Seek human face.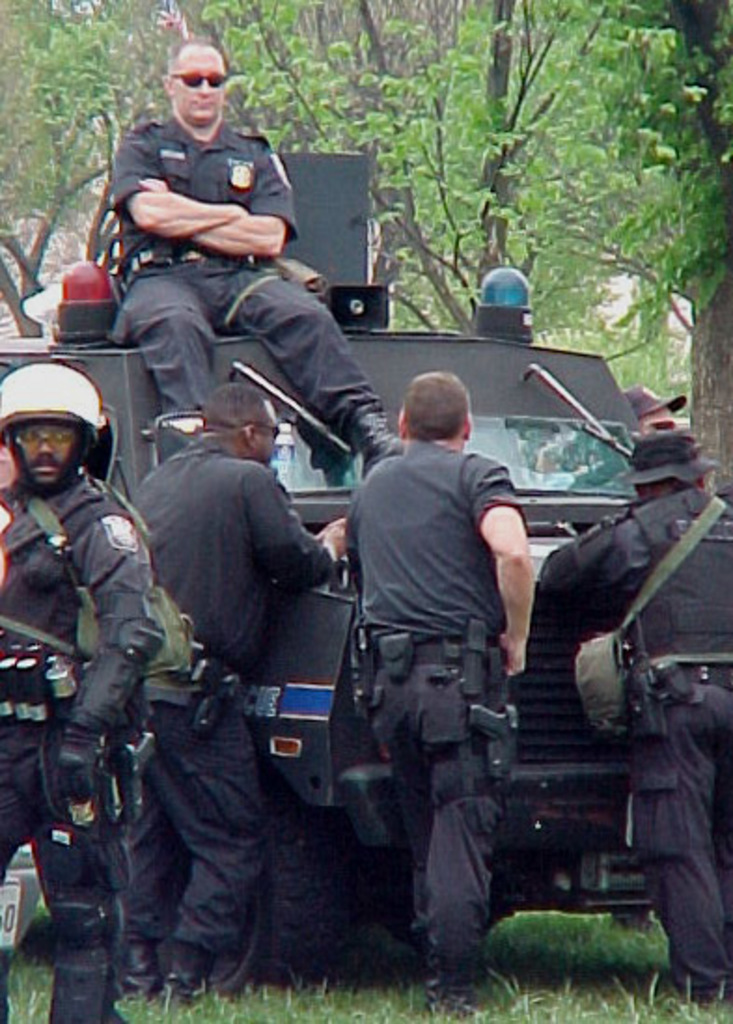
BBox(254, 405, 276, 470).
